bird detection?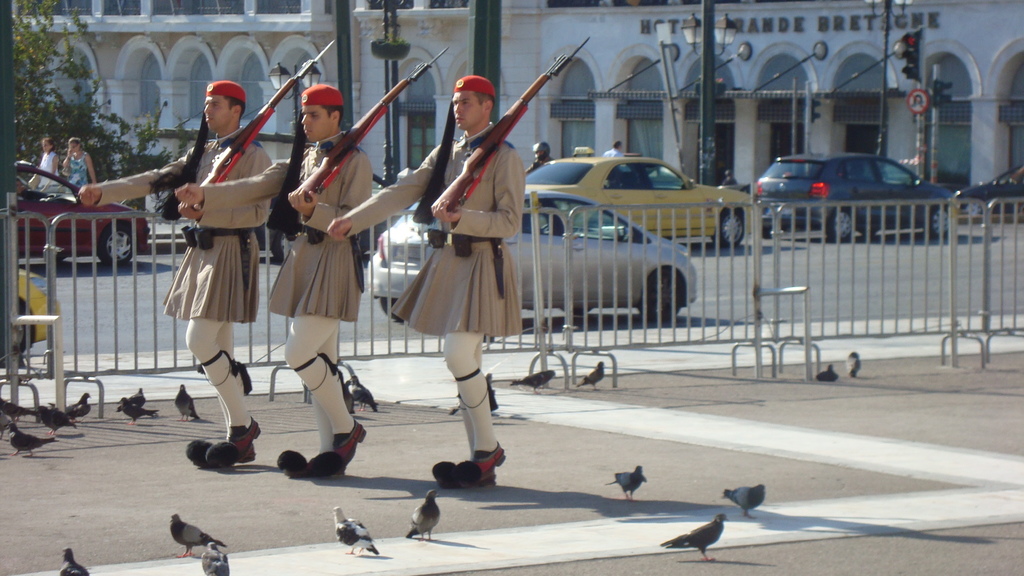
crop(61, 545, 88, 575)
